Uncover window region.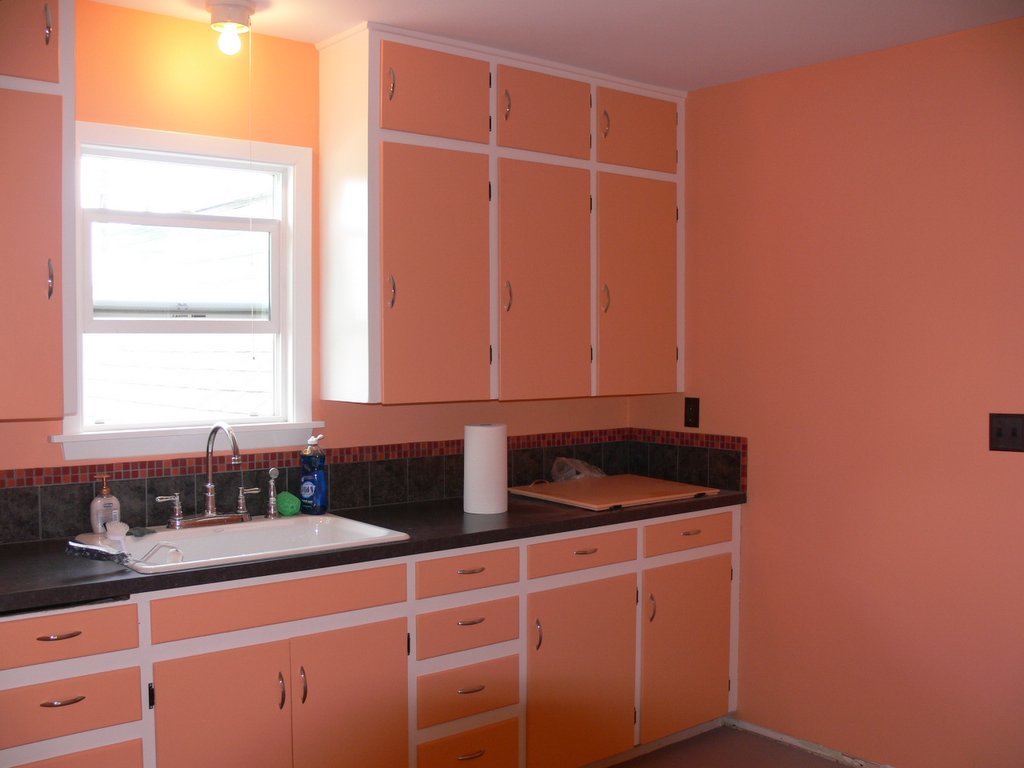
Uncovered: BBox(48, 109, 331, 466).
